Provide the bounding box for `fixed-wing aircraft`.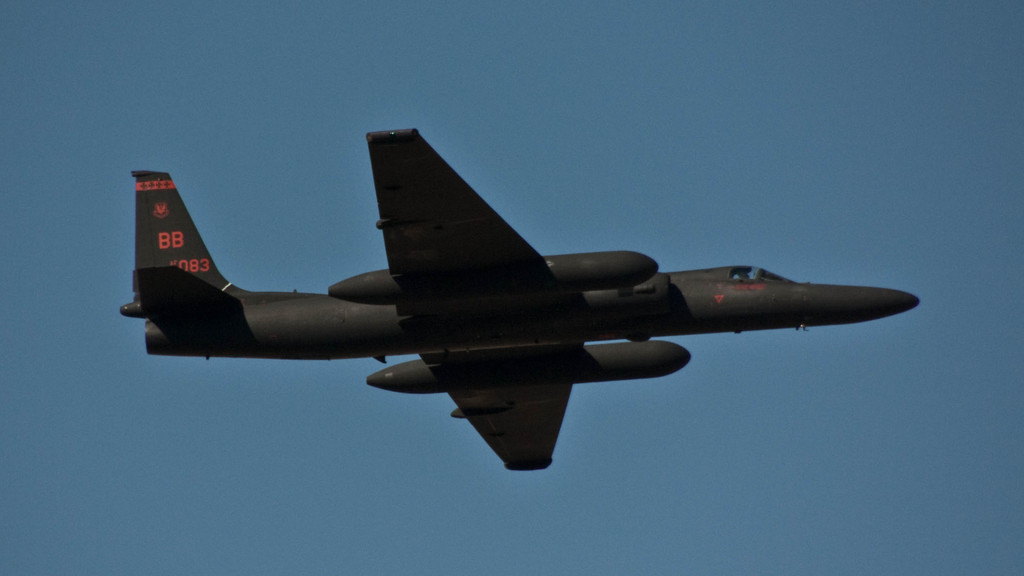
(115, 130, 924, 472).
